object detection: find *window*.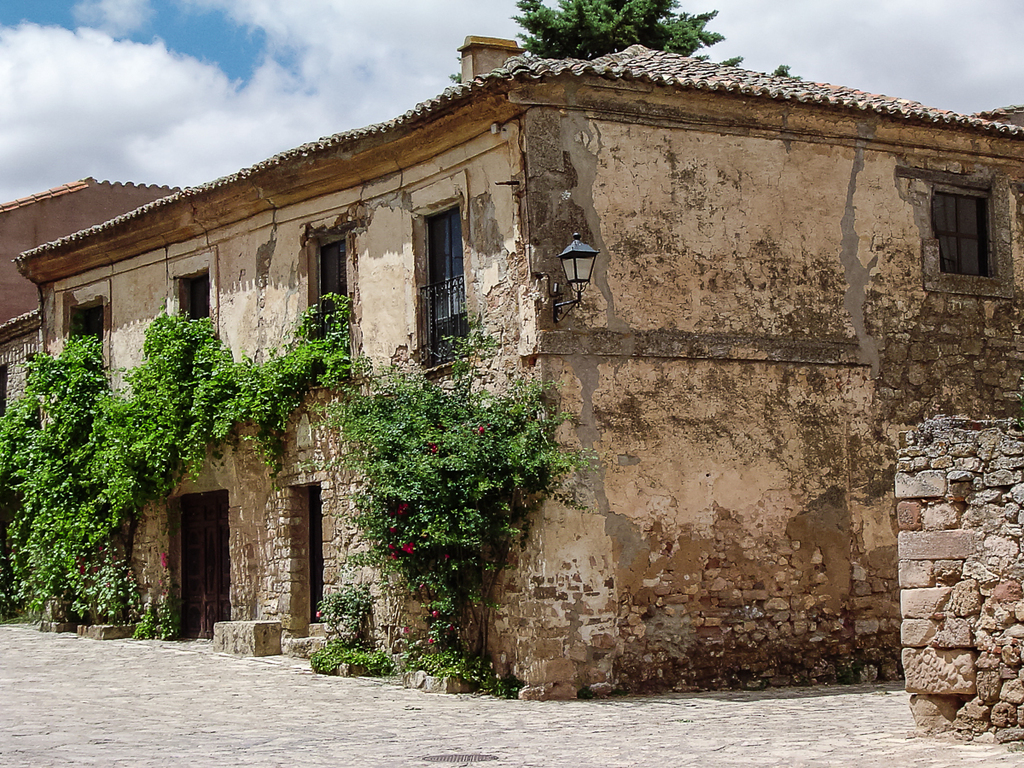
[173,263,216,364].
